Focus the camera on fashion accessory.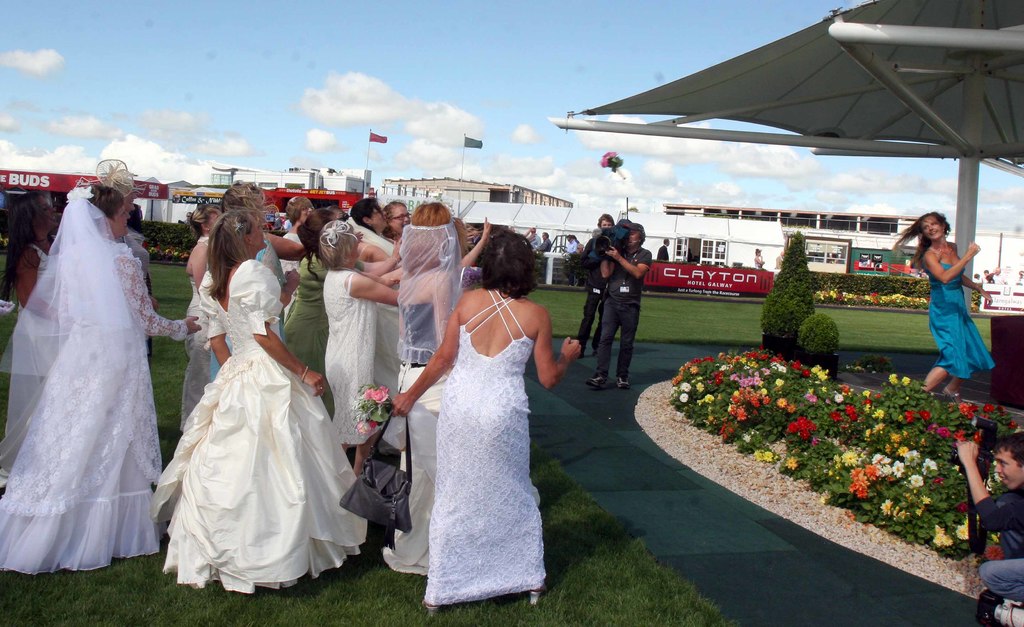
Focus region: pyautogui.locateOnScreen(941, 246, 954, 255).
